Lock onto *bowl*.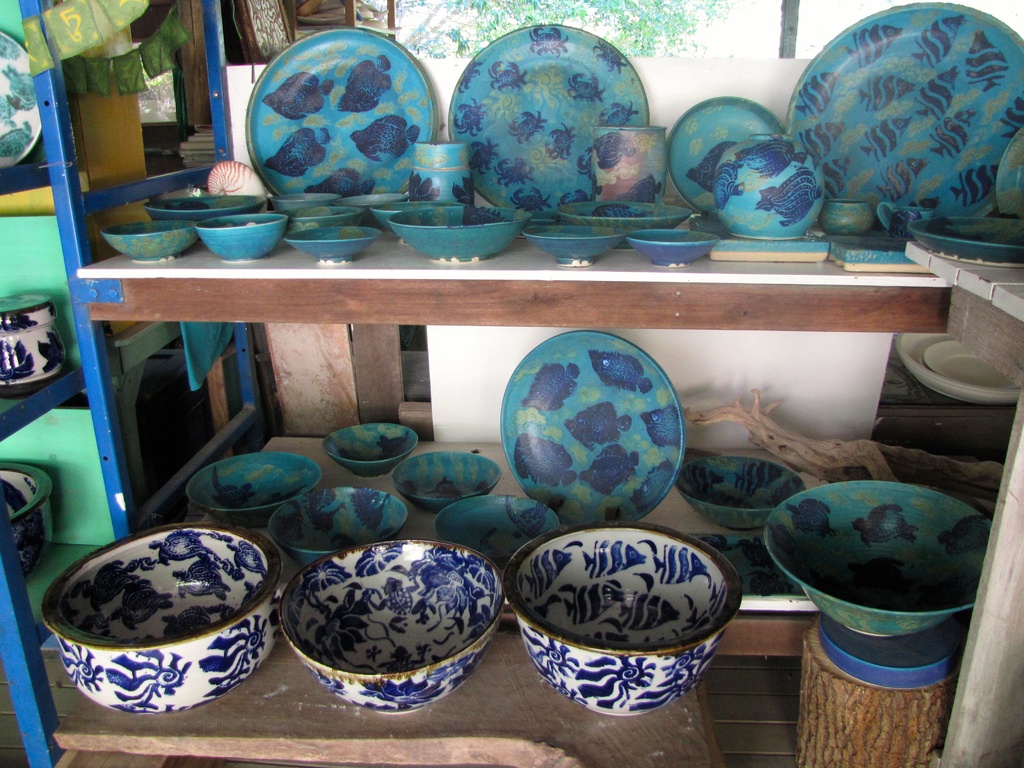
Locked: bbox(623, 230, 717, 269).
